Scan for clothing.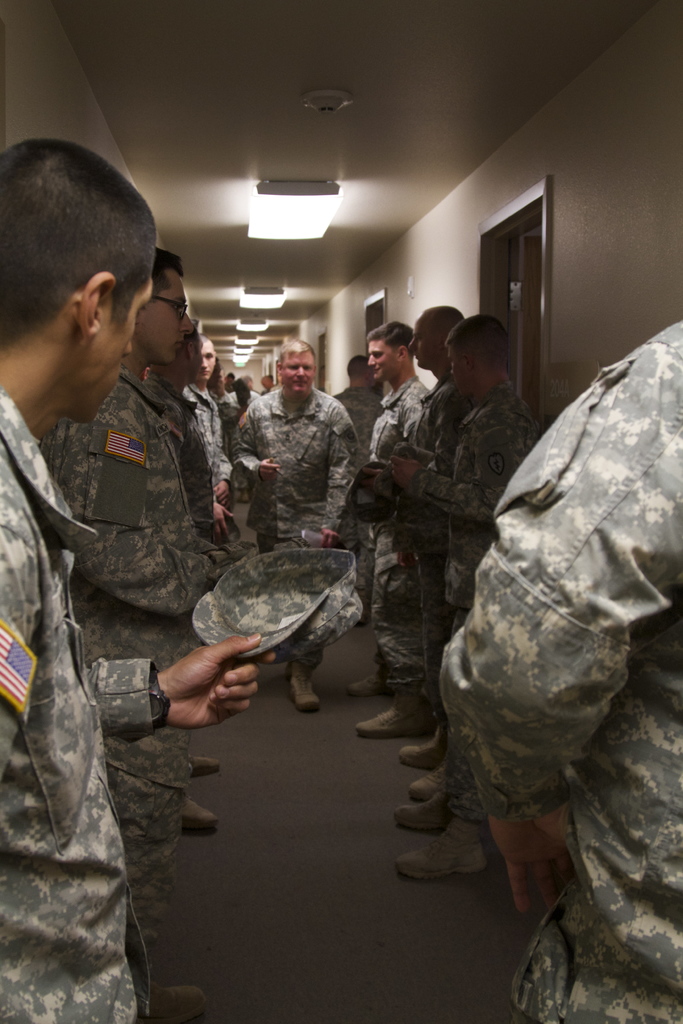
Scan result: (387, 371, 470, 727).
